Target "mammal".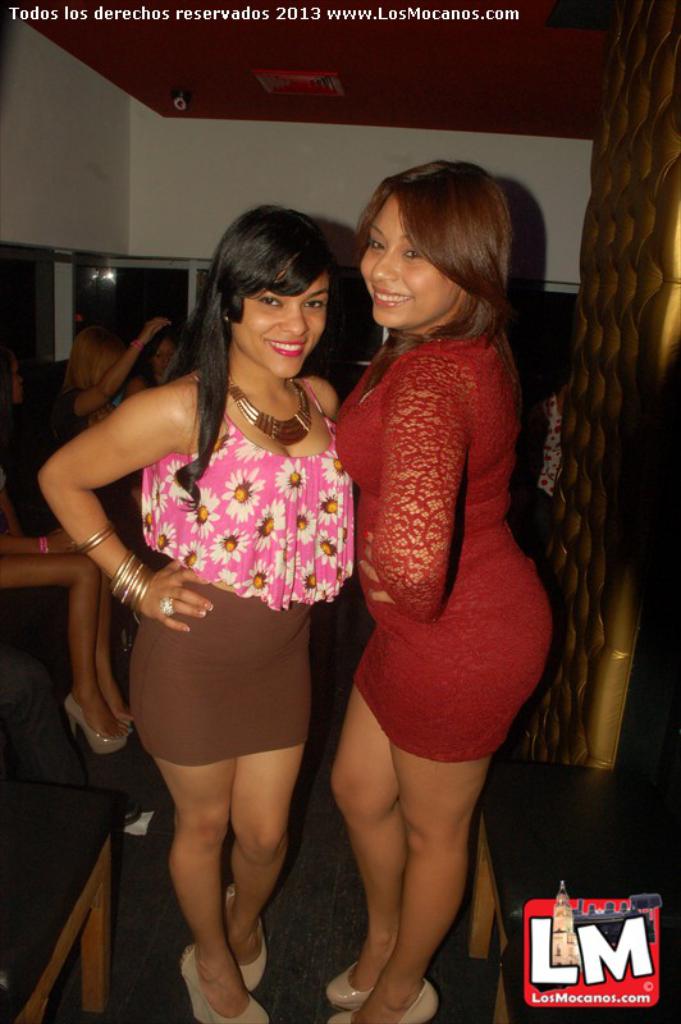
Target region: x1=122, y1=324, x2=183, y2=404.
